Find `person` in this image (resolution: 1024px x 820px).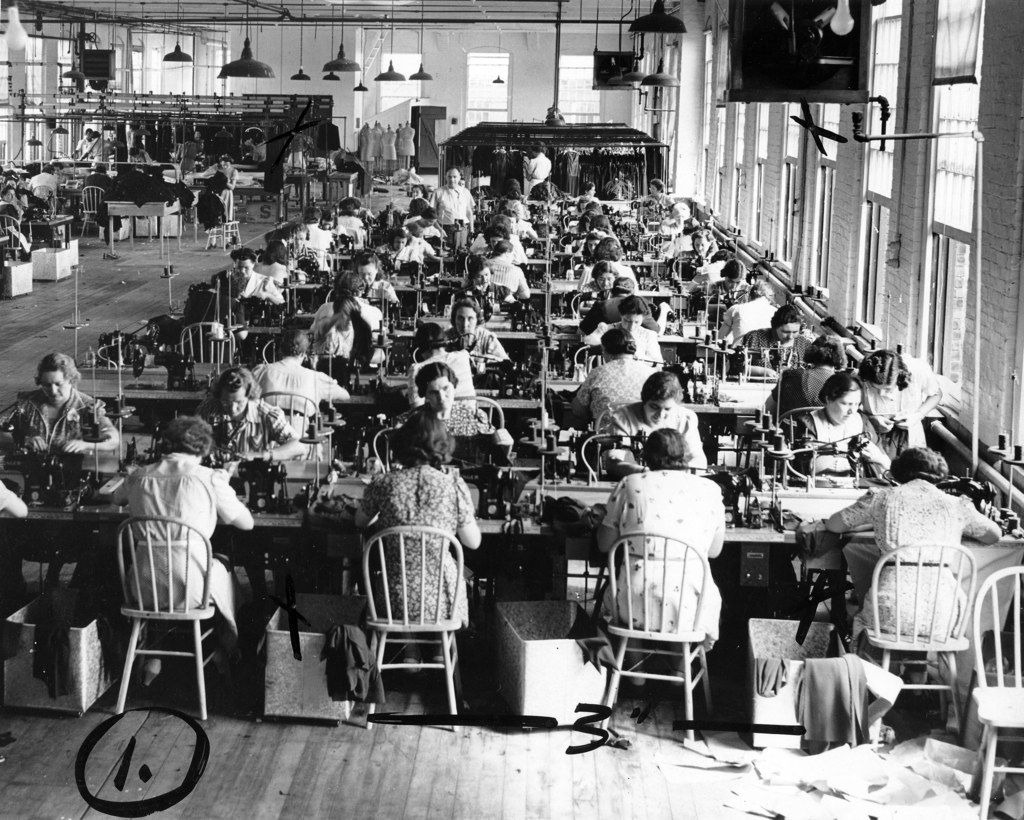
762/339/838/446.
